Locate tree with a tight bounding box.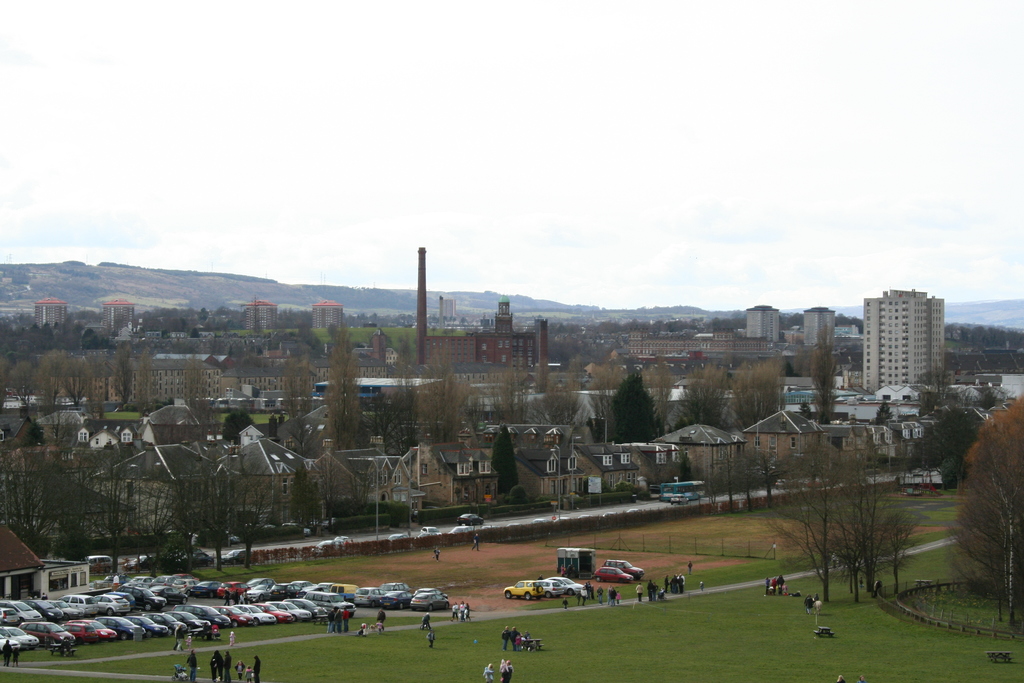
(0,447,61,563).
